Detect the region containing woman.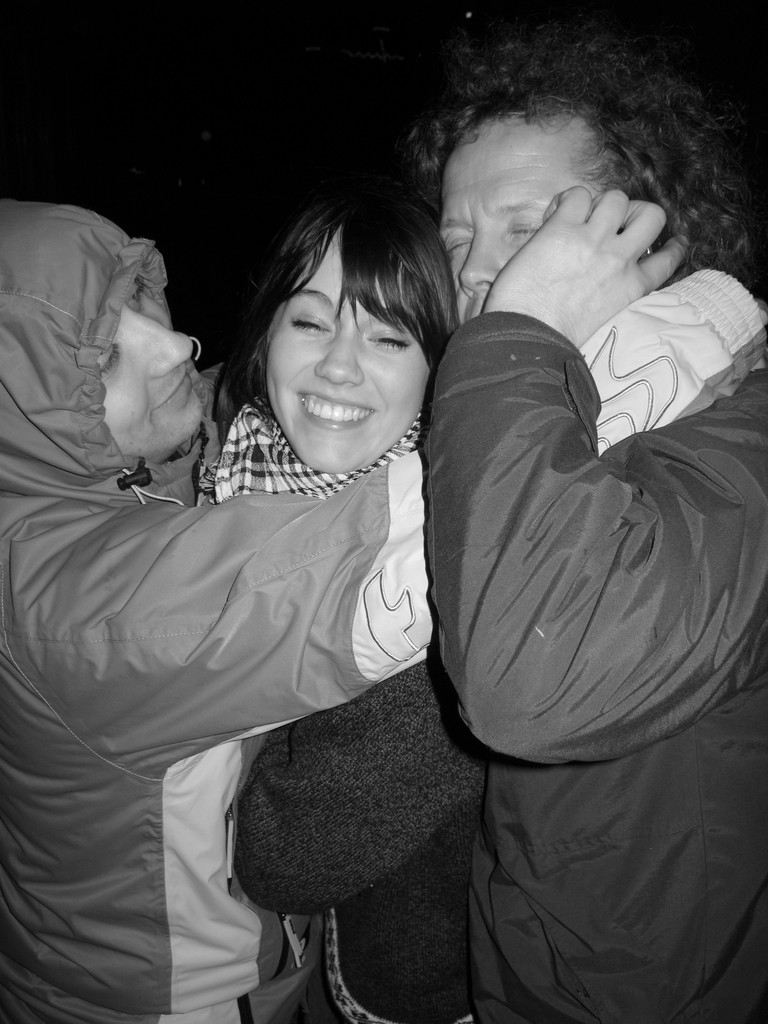
166, 182, 543, 1023.
